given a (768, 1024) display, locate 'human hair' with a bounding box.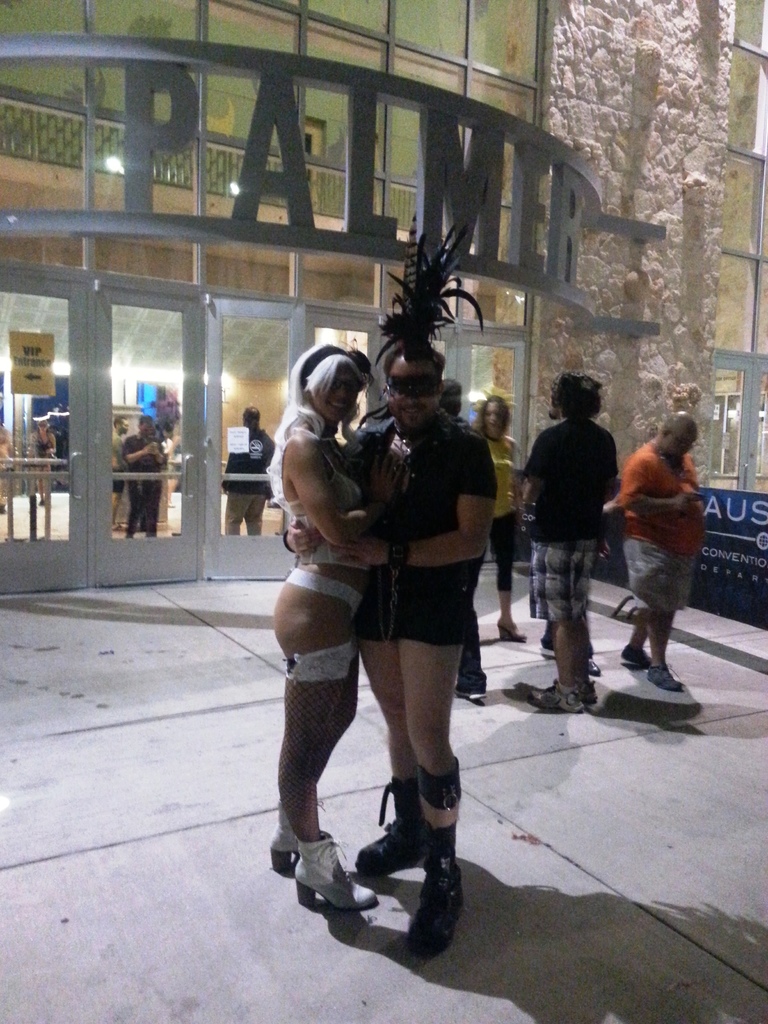
Located: [x1=273, y1=342, x2=362, y2=447].
